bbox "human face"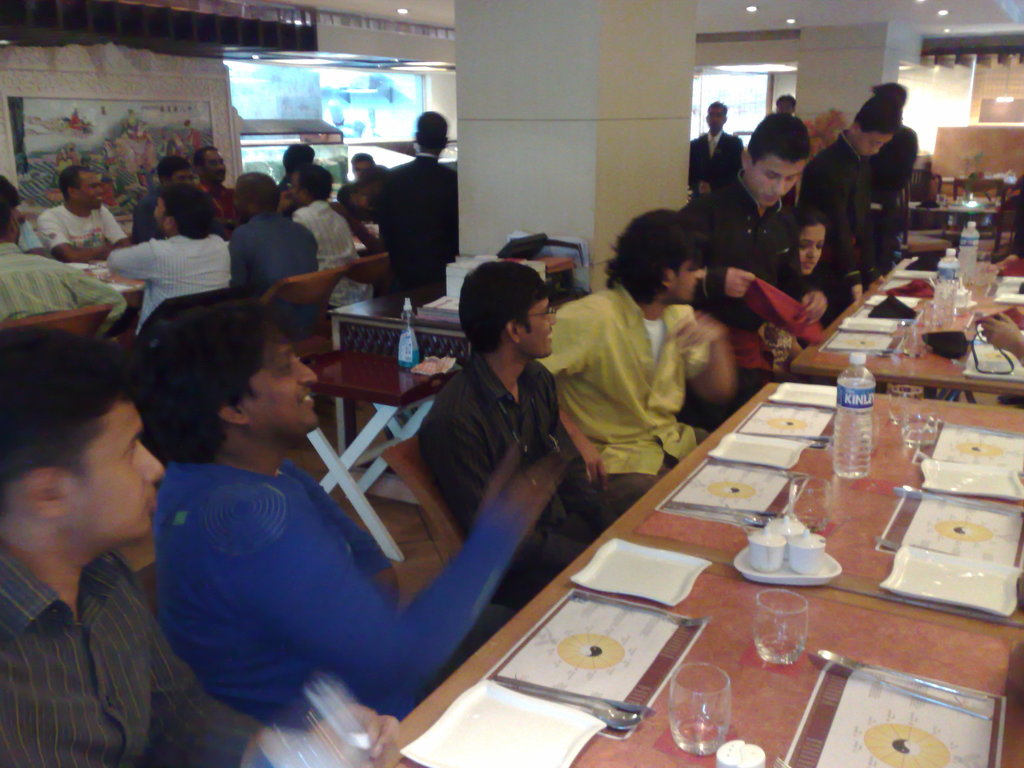
detection(517, 294, 552, 364)
